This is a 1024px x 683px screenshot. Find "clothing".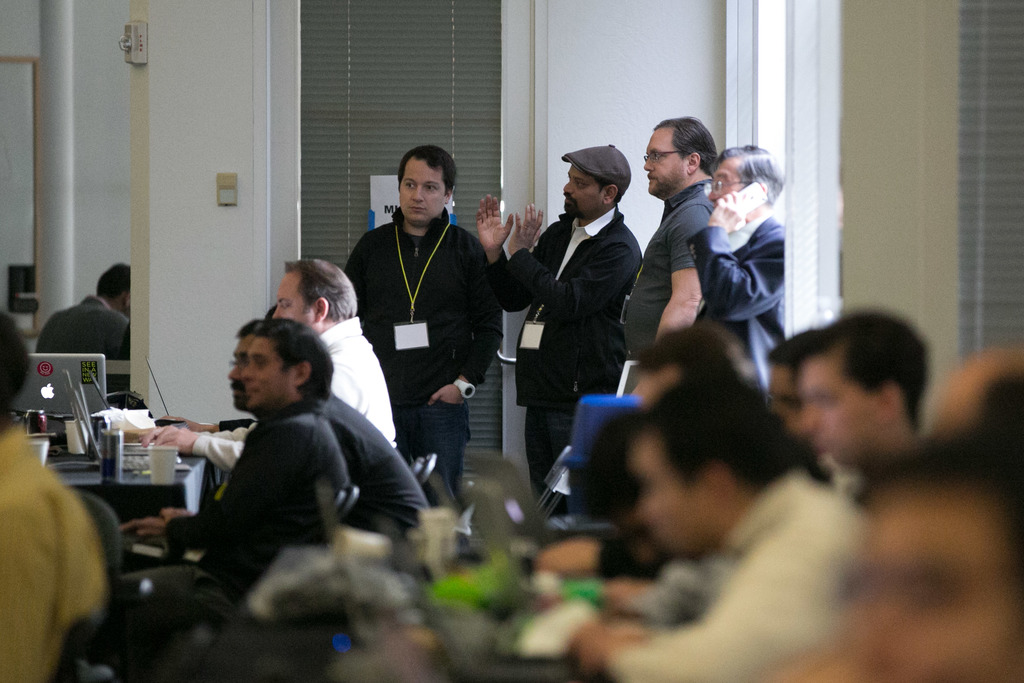
Bounding box: <bbox>690, 215, 785, 396</bbox>.
